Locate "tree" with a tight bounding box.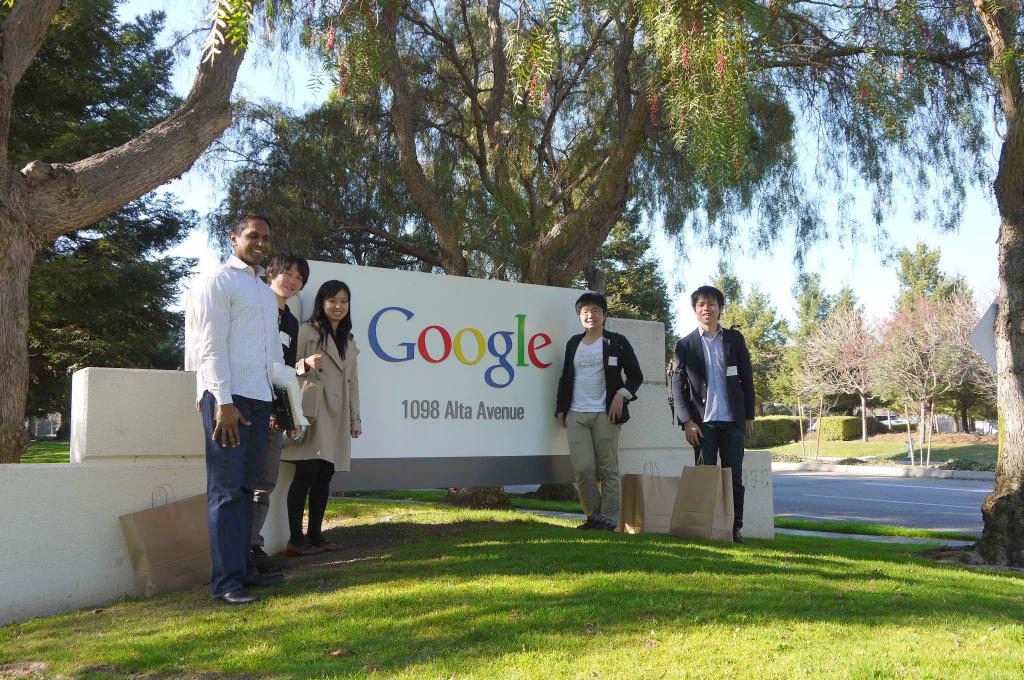
x1=791, y1=0, x2=1023, y2=582.
